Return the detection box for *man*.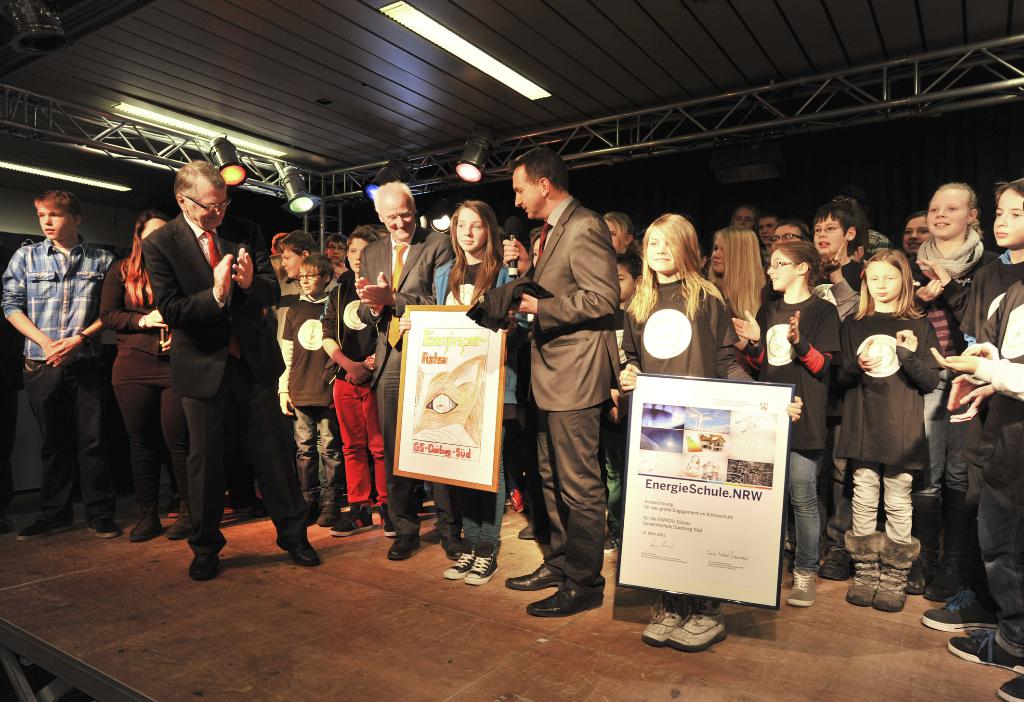
(351, 177, 461, 566).
